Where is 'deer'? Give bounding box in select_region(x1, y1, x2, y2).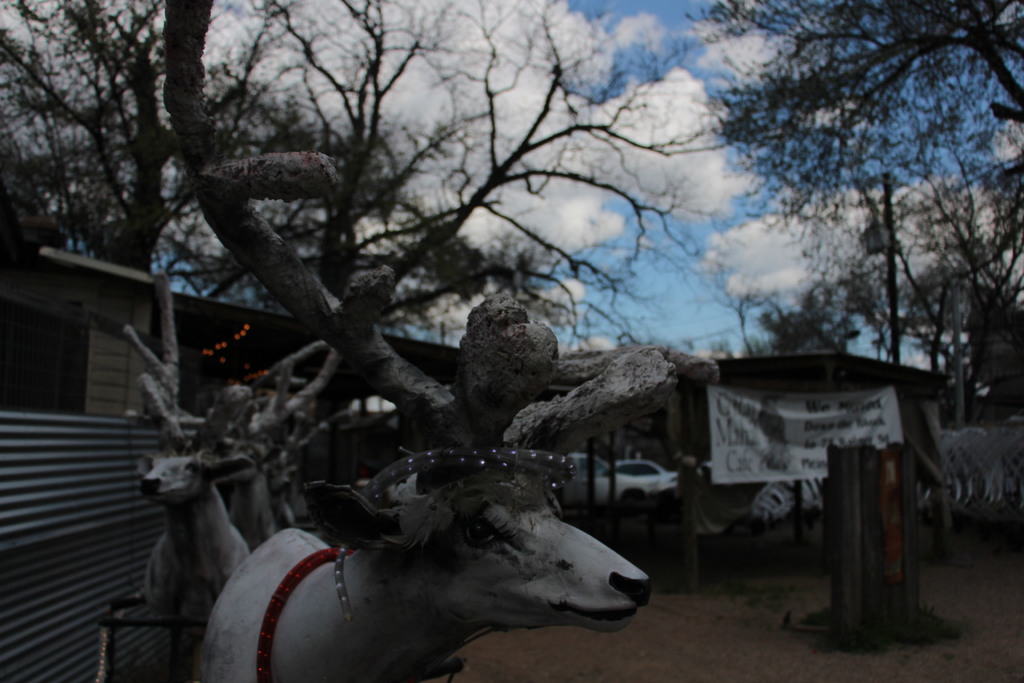
select_region(116, 269, 260, 632).
